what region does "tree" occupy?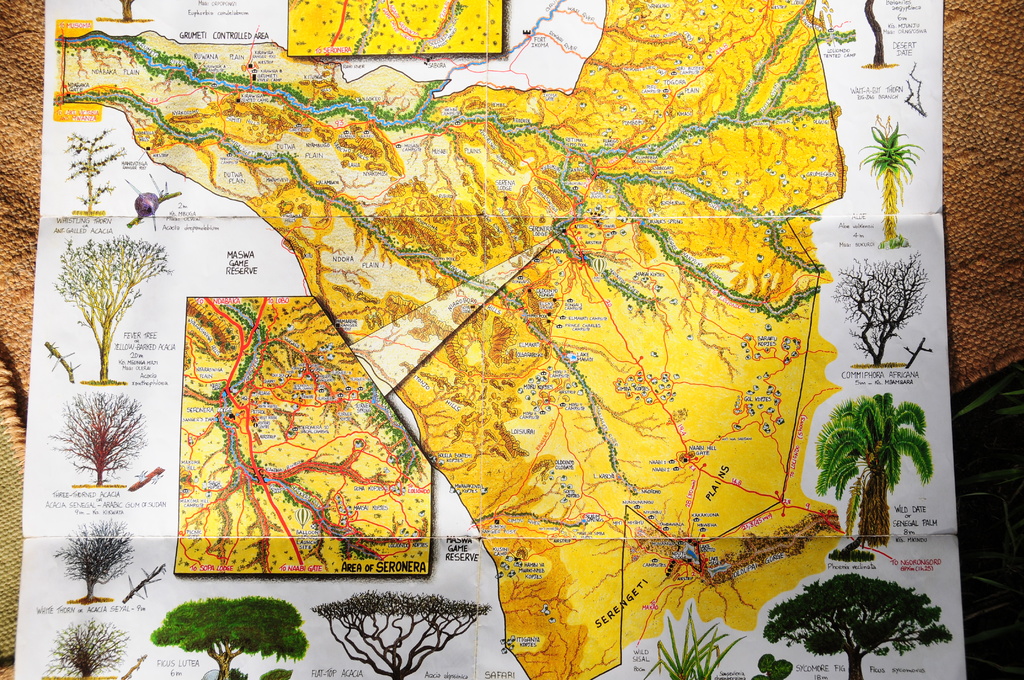
locate(44, 607, 125, 676).
